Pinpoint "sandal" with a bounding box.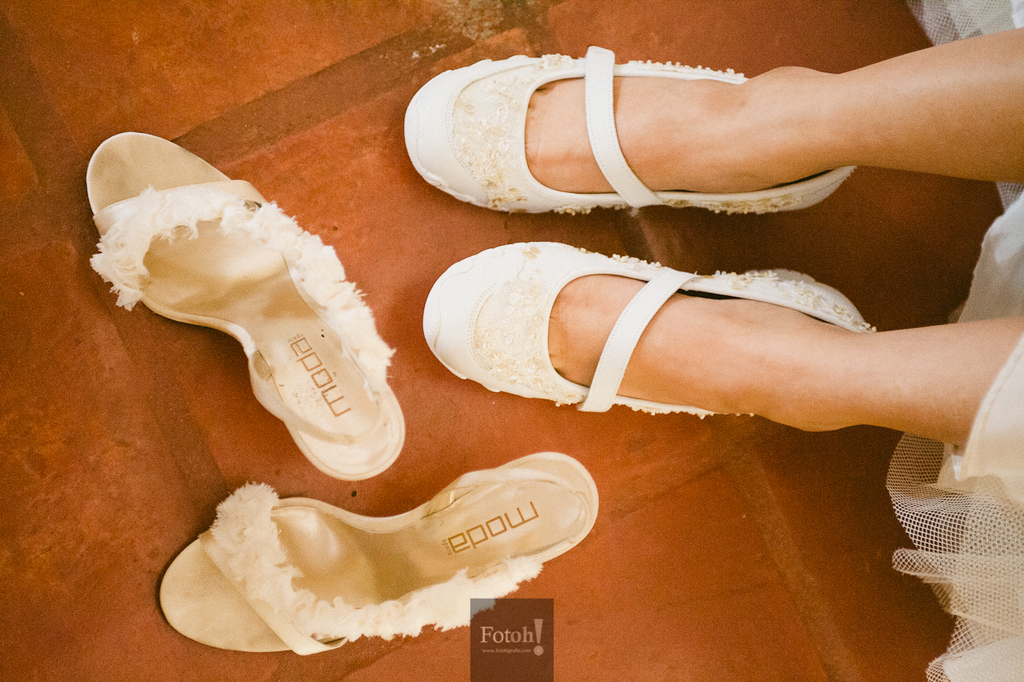
(x1=406, y1=45, x2=854, y2=208).
